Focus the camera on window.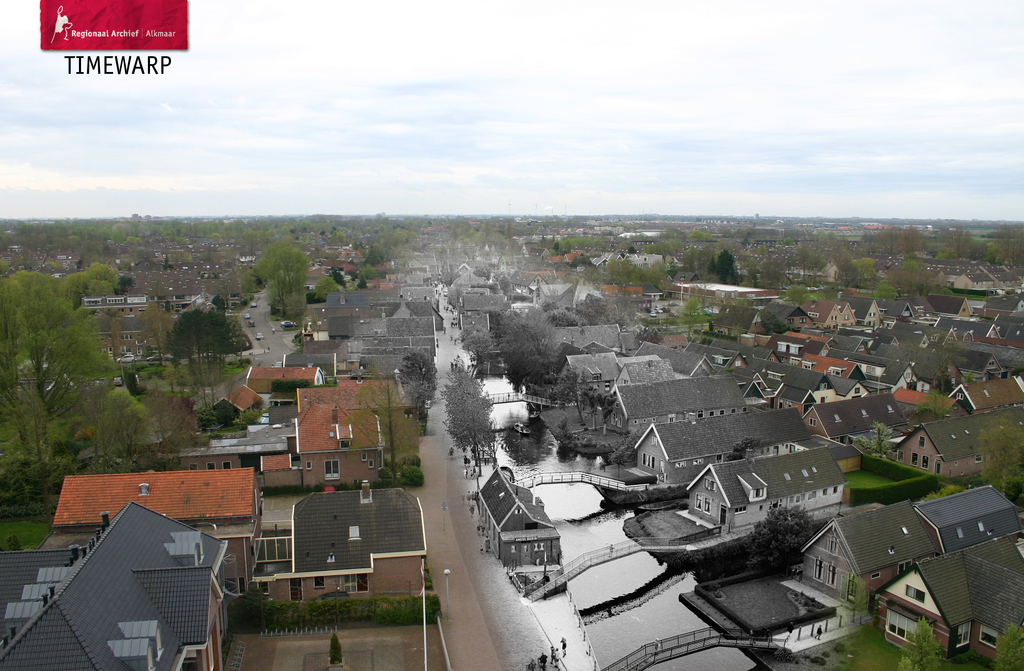
Focus region: region(977, 456, 988, 465).
